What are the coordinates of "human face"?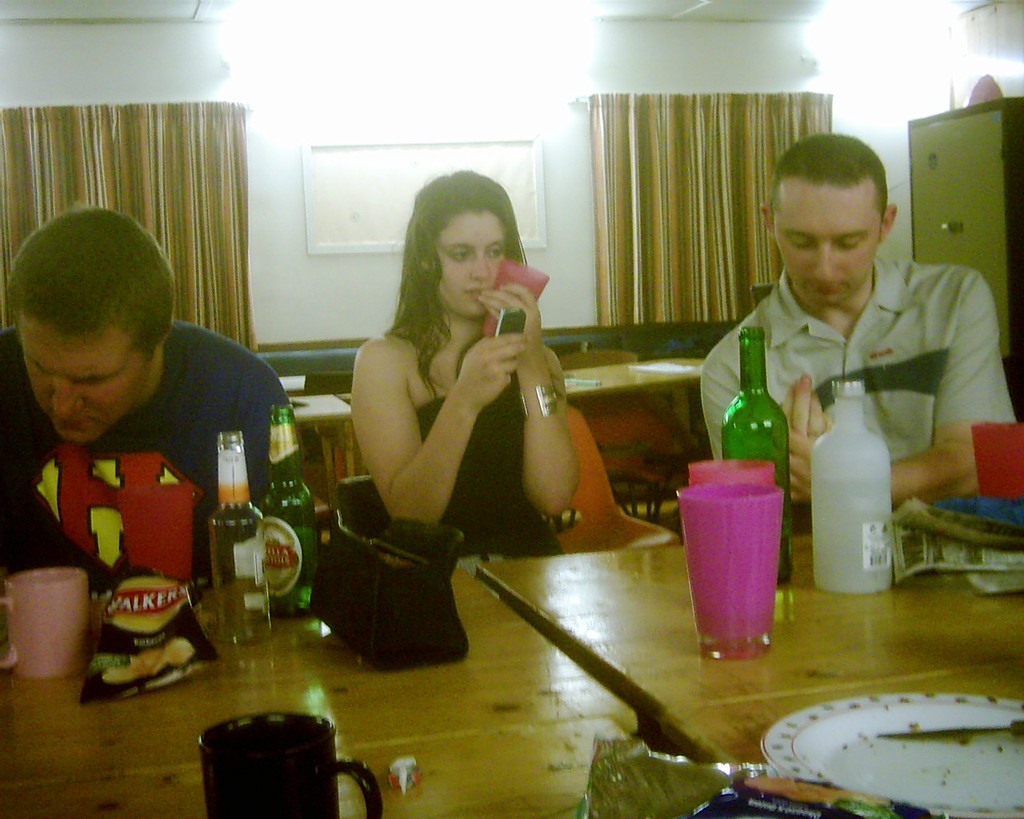
bbox=[25, 319, 152, 442].
